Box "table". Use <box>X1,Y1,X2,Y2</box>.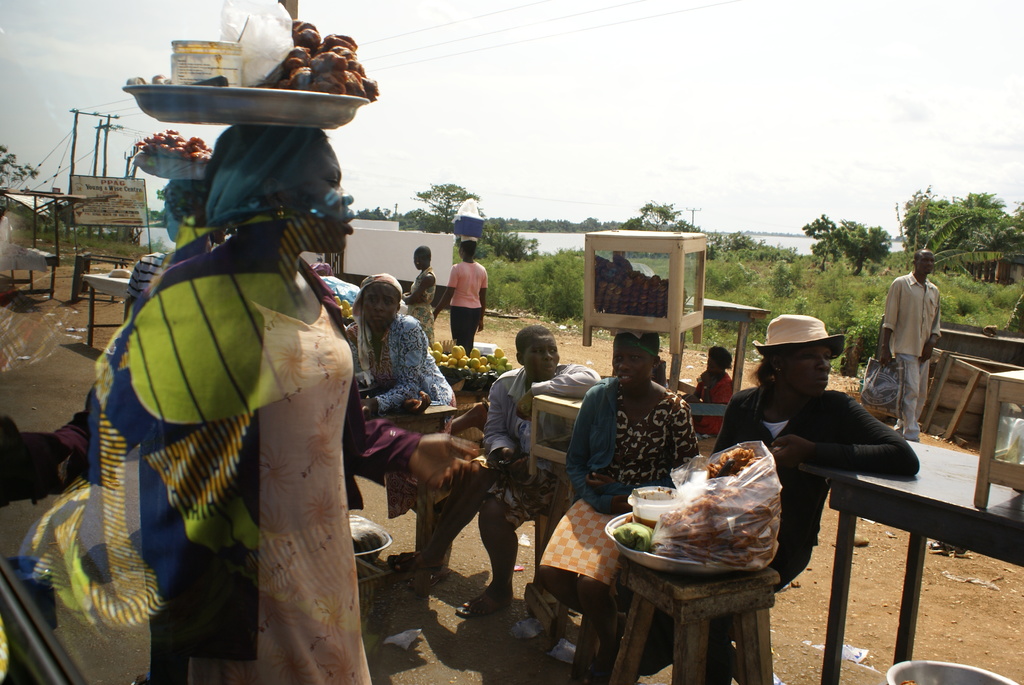
<box>582,223,707,354</box>.
